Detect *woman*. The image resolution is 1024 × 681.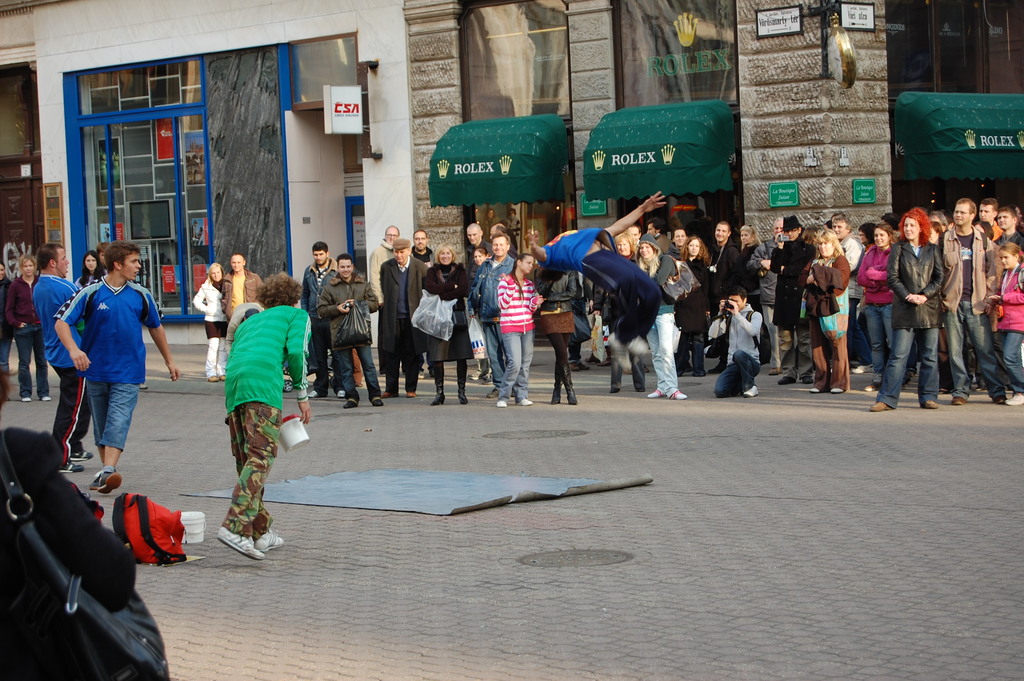
[x1=858, y1=222, x2=876, y2=245].
